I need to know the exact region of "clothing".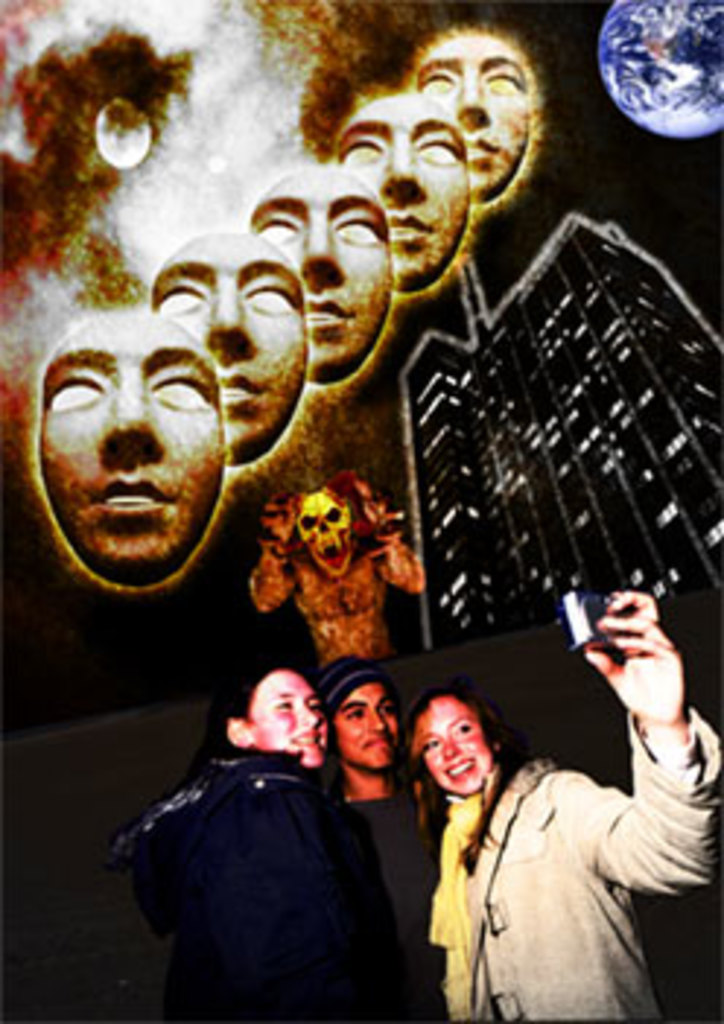
Region: crop(126, 662, 426, 1021).
